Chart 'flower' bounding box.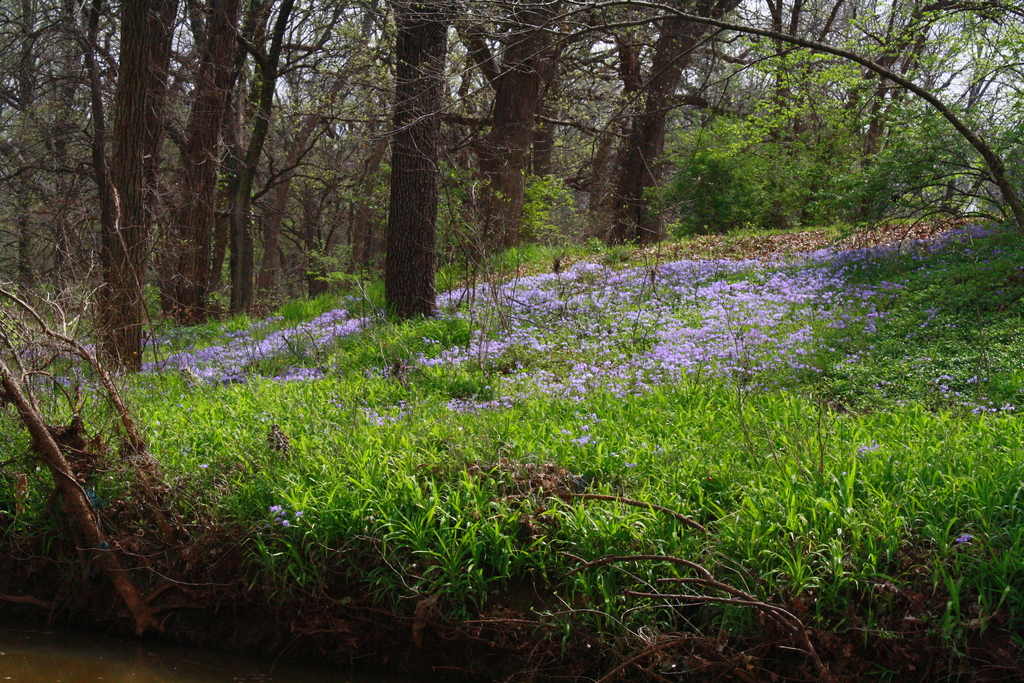
Charted: select_region(271, 511, 282, 528).
